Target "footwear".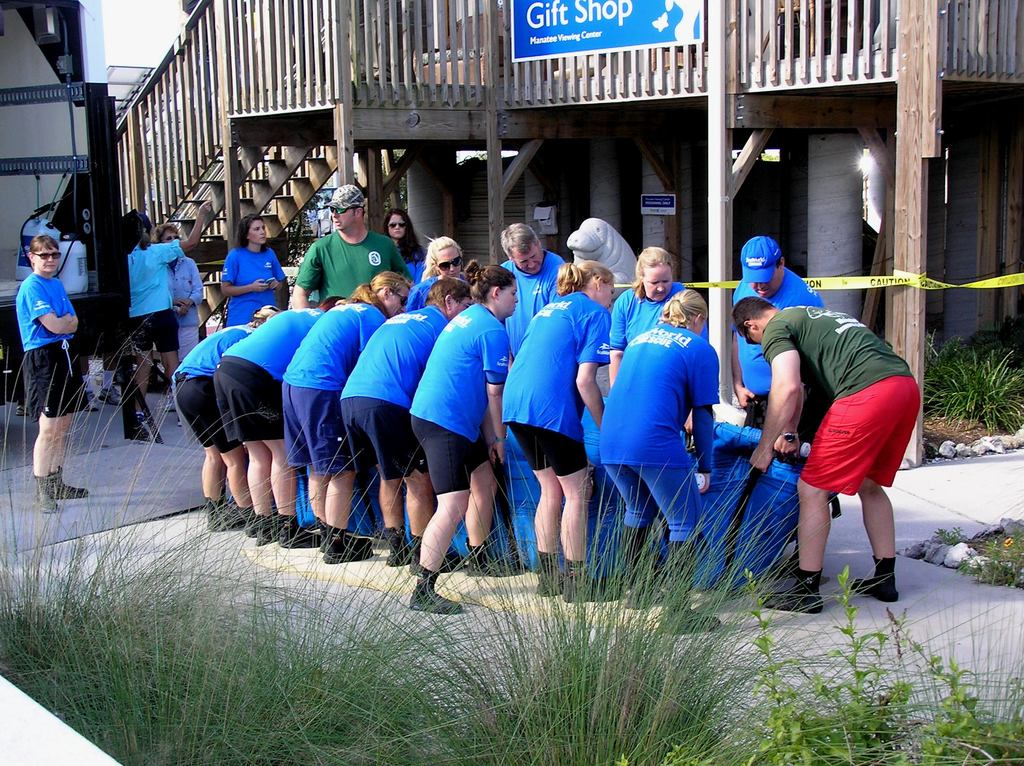
Target region: x1=387 y1=552 x2=413 y2=569.
